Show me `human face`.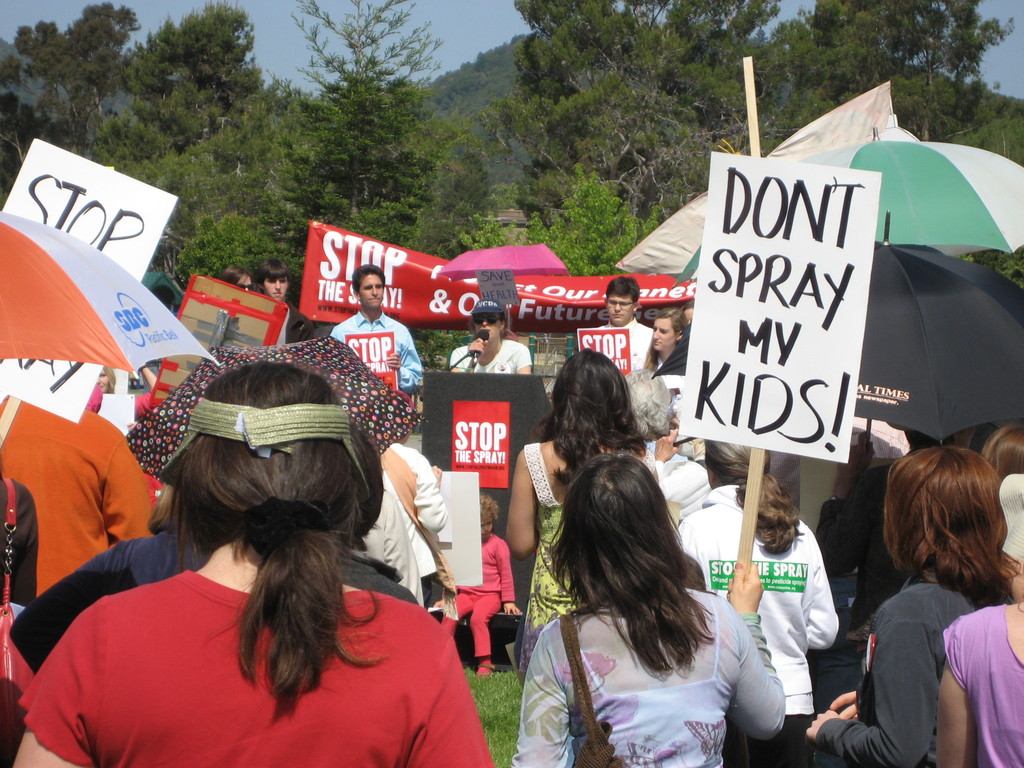
`human face` is here: <region>607, 295, 634, 324</region>.
